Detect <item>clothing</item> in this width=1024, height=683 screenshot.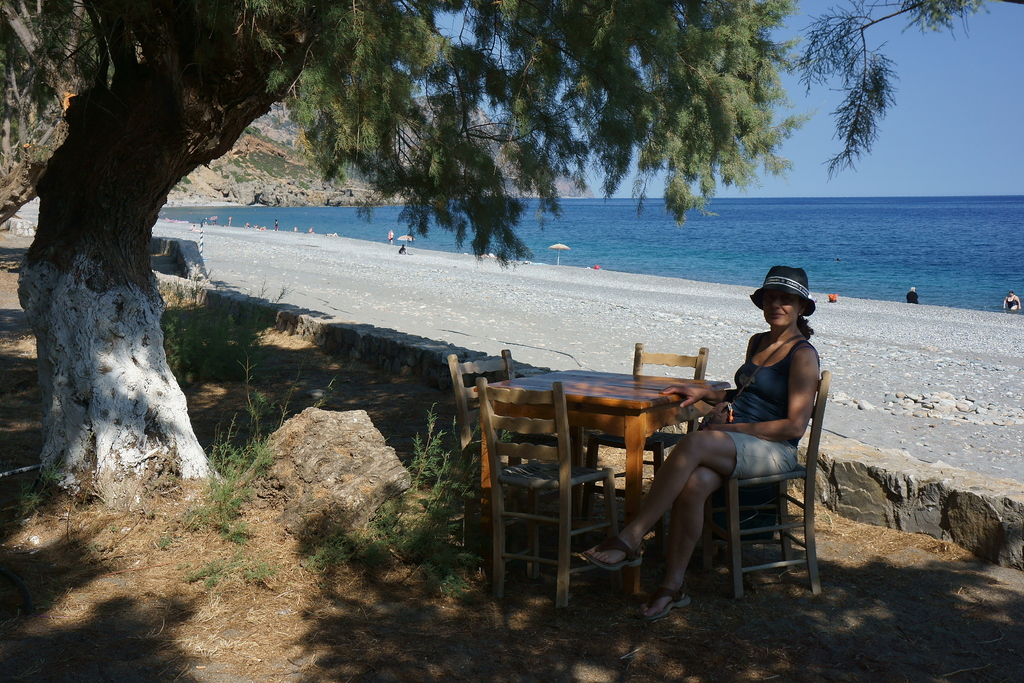
Detection: {"left": 701, "top": 300, "right": 833, "bottom": 518}.
